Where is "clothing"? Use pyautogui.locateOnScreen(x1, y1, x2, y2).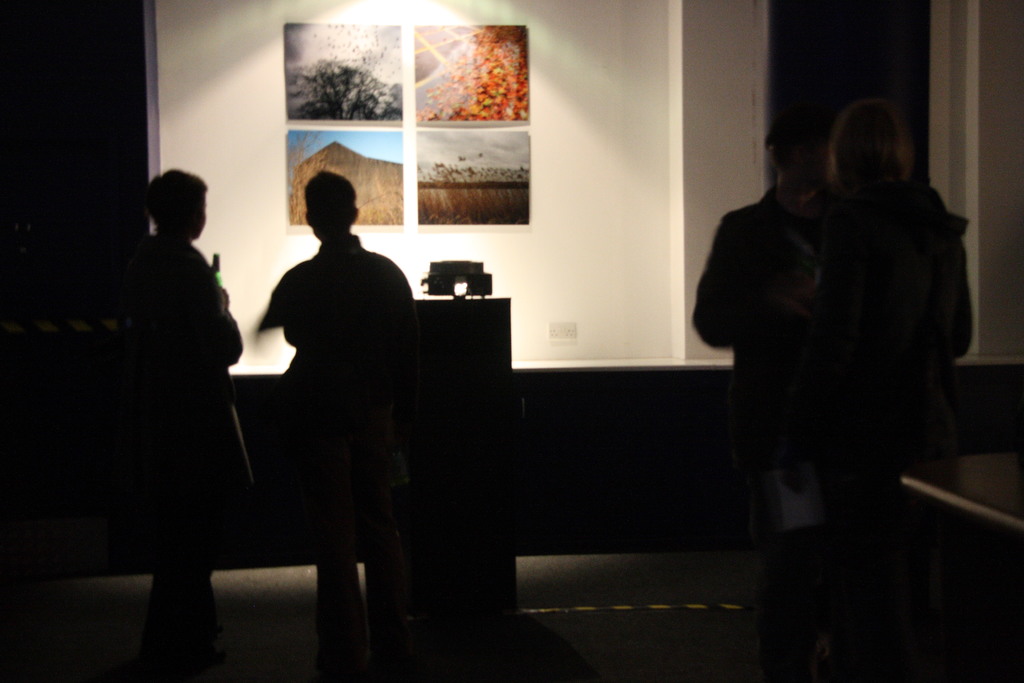
pyautogui.locateOnScreen(252, 235, 419, 499).
